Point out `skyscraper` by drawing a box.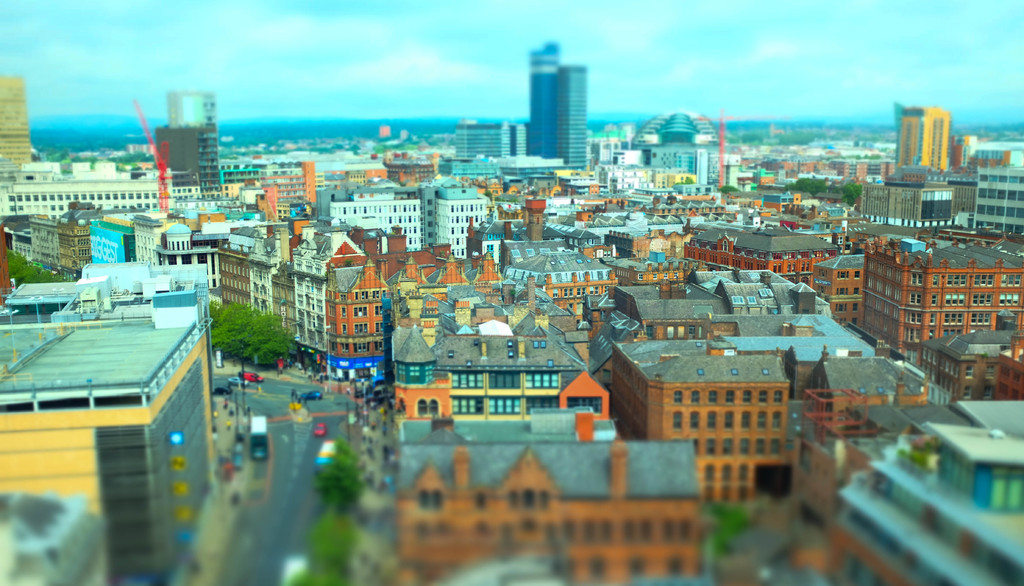
crop(168, 86, 219, 180).
